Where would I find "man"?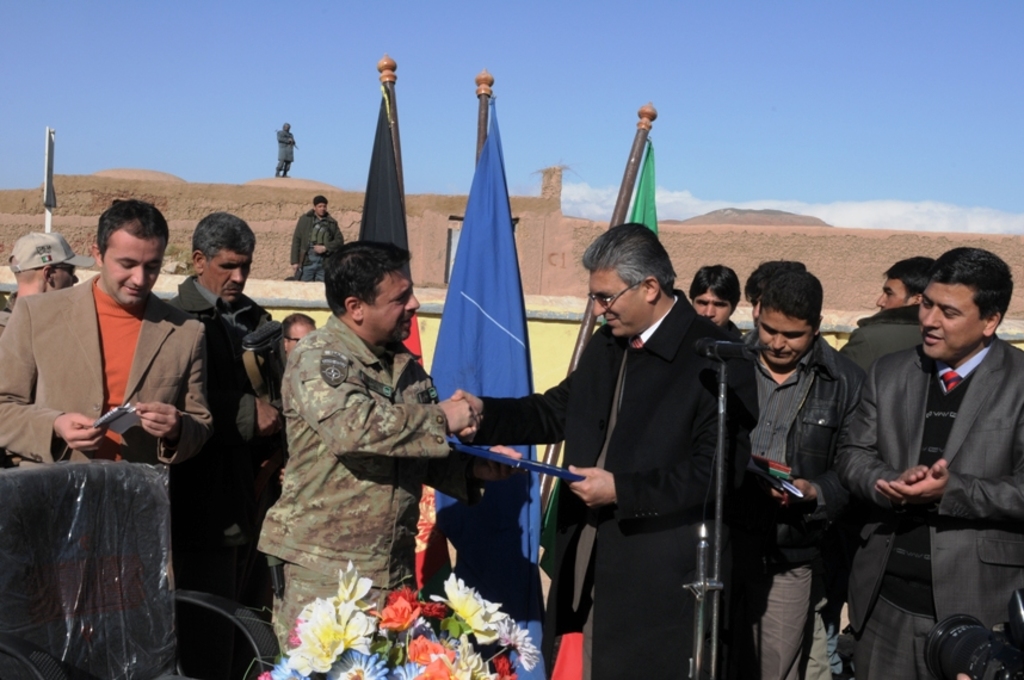
At {"x1": 285, "y1": 190, "x2": 345, "y2": 282}.
